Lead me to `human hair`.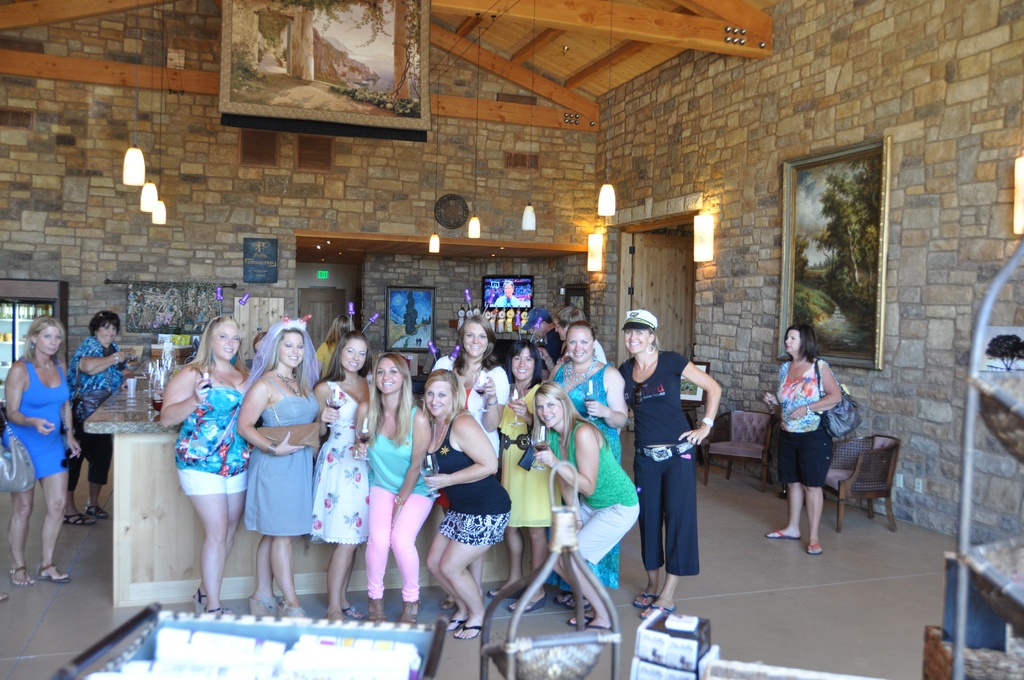
Lead to [left=314, top=330, right=372, bottom=391].
